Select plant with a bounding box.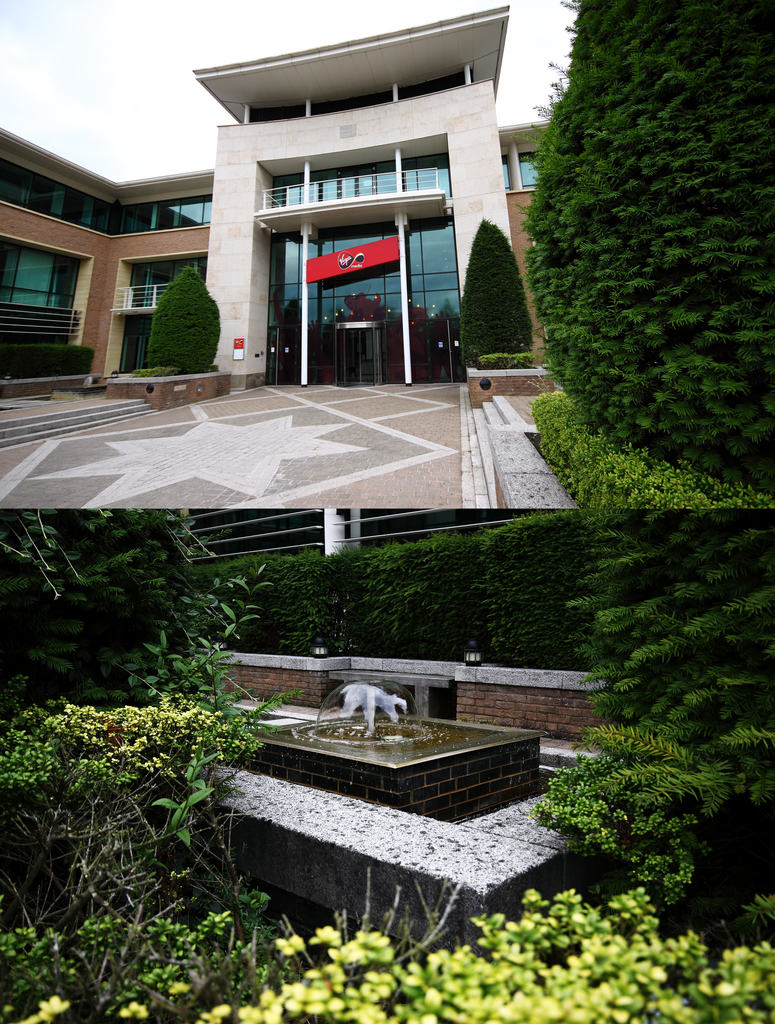
box=[127, 365, 186, 384].
